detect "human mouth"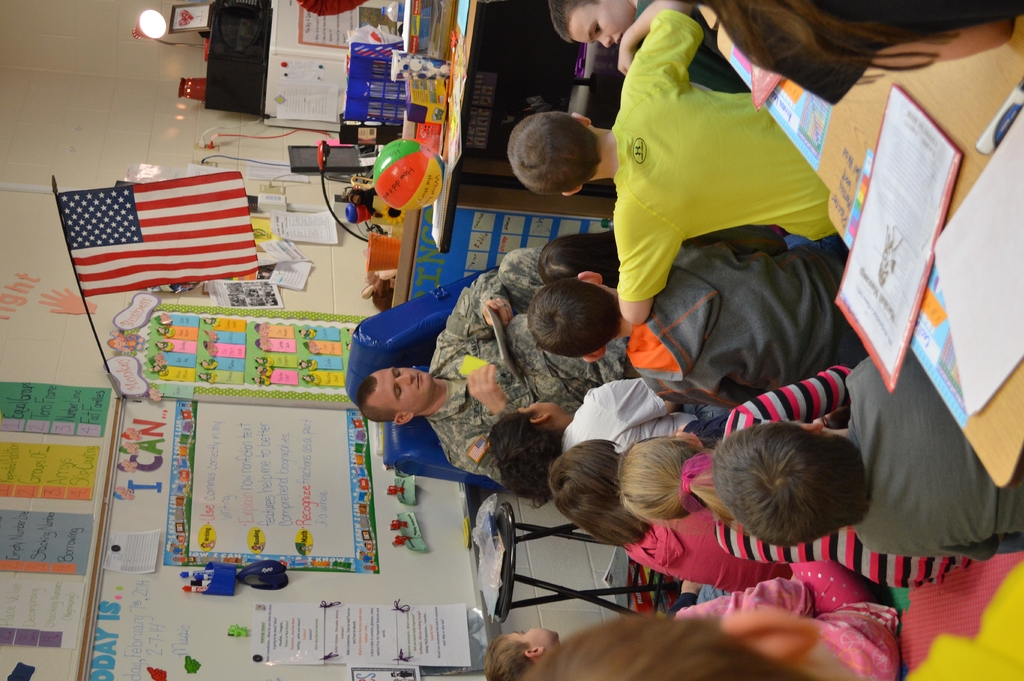
[x1=415, y1=371, x2=424, y2=391]
